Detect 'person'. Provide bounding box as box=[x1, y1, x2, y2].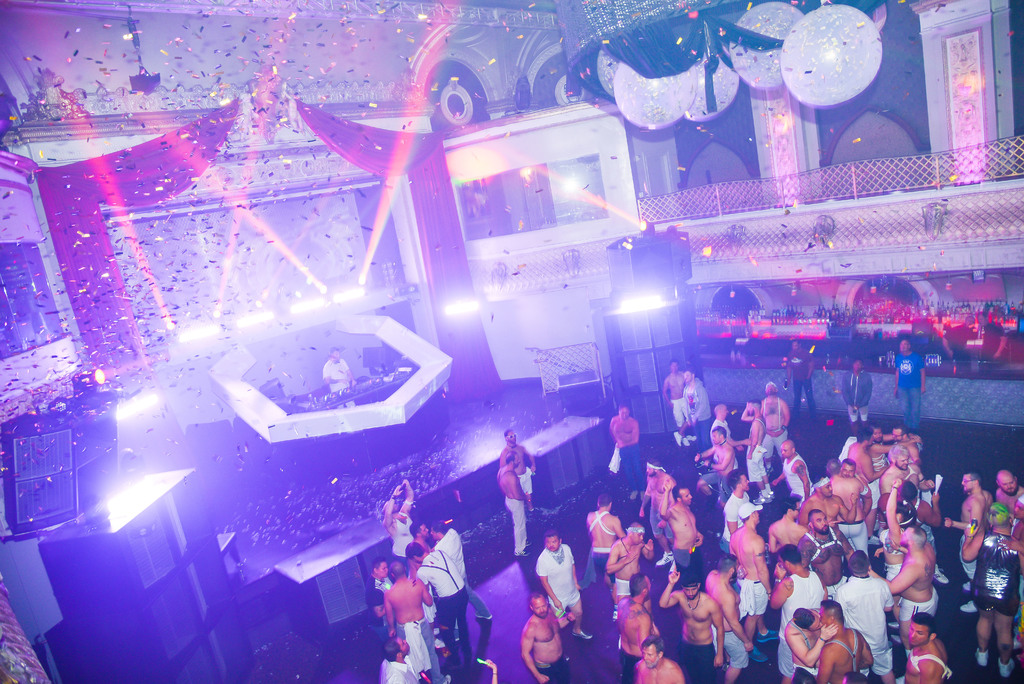
box=[785, 606, 838, 683].
